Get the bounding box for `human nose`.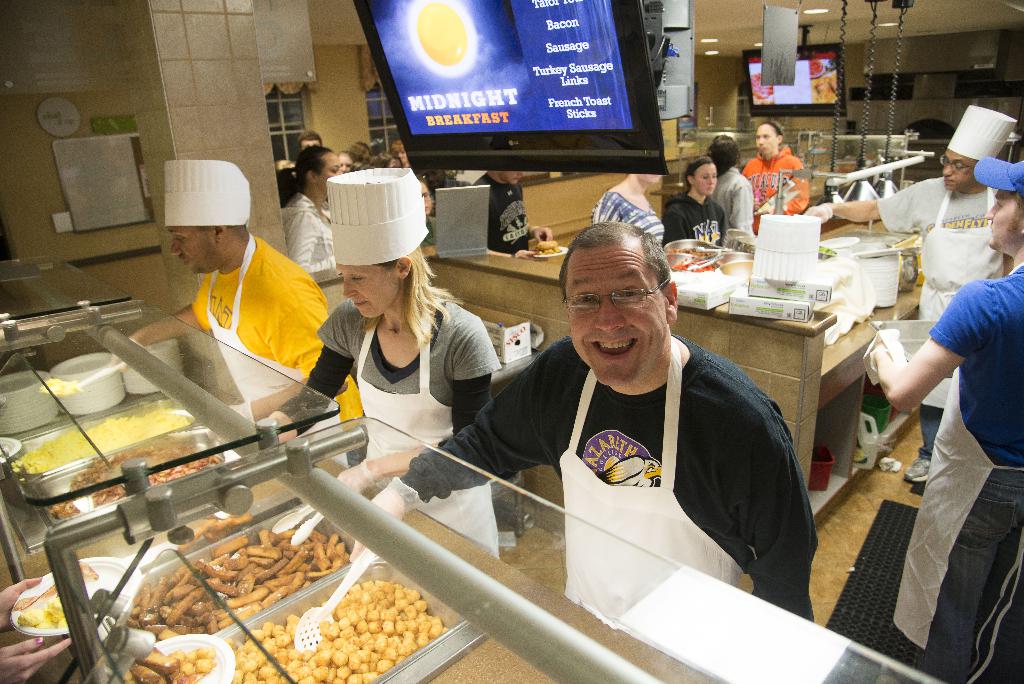
bbox=[340, 279, 356, 295].
